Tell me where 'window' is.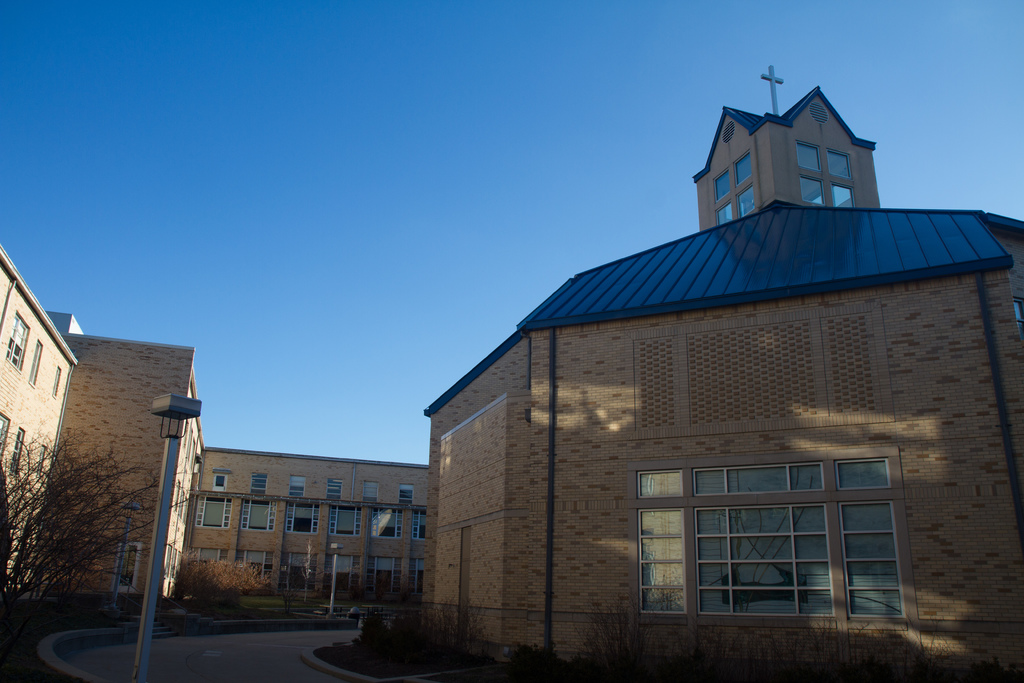
'window' is at 335 508 362 538.
